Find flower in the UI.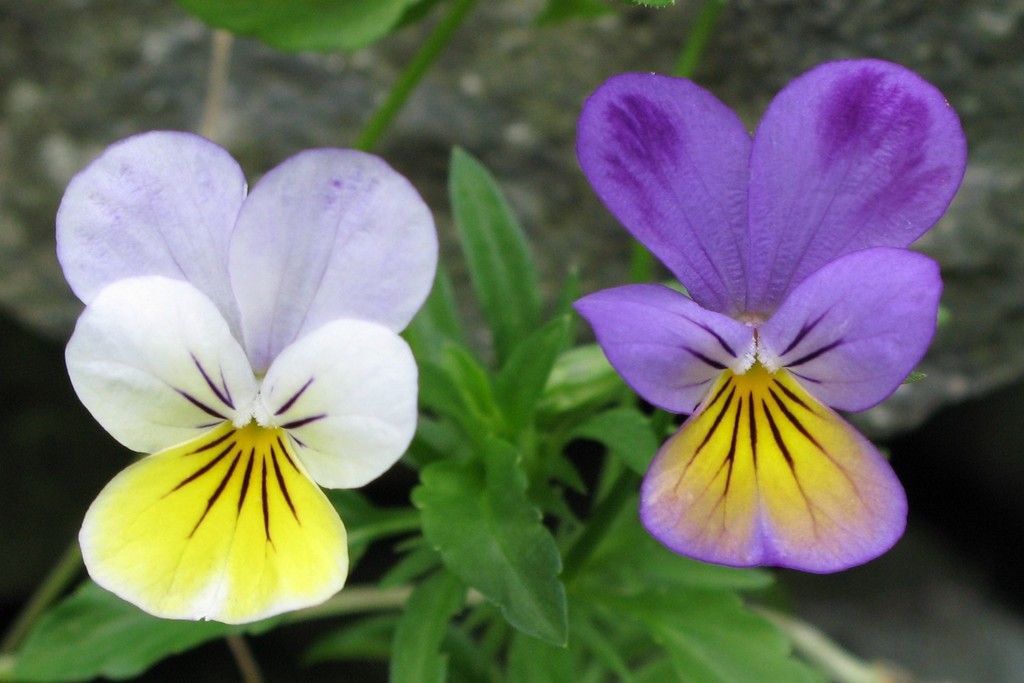
UI element at BBox(575, 55, 967, 573).
